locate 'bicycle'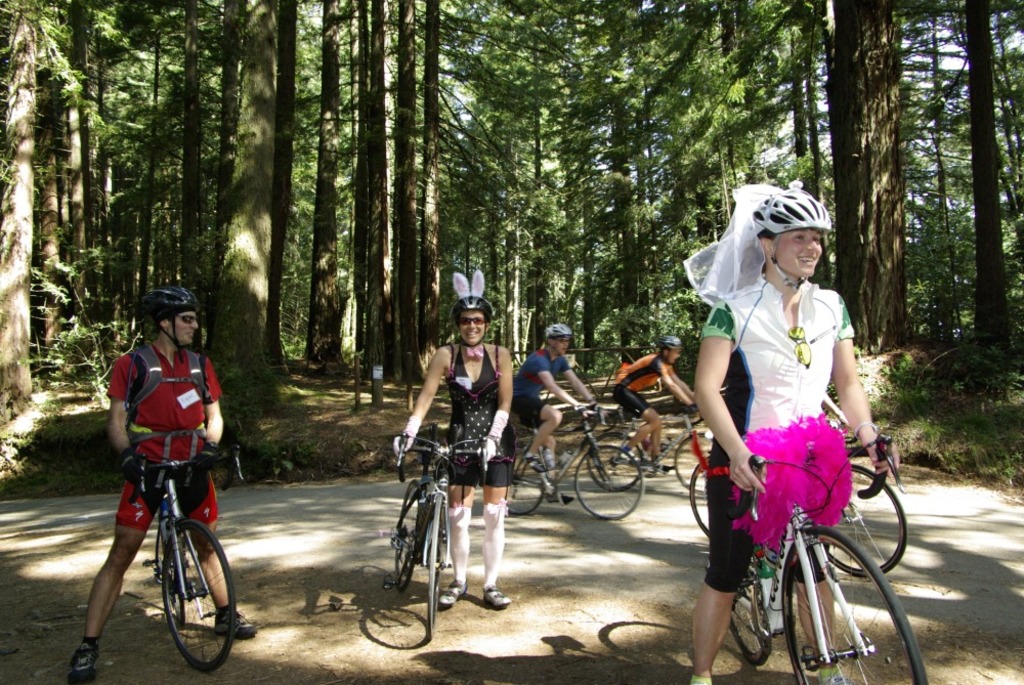
(x1=389, y1=434, x2=513, y2=646)
